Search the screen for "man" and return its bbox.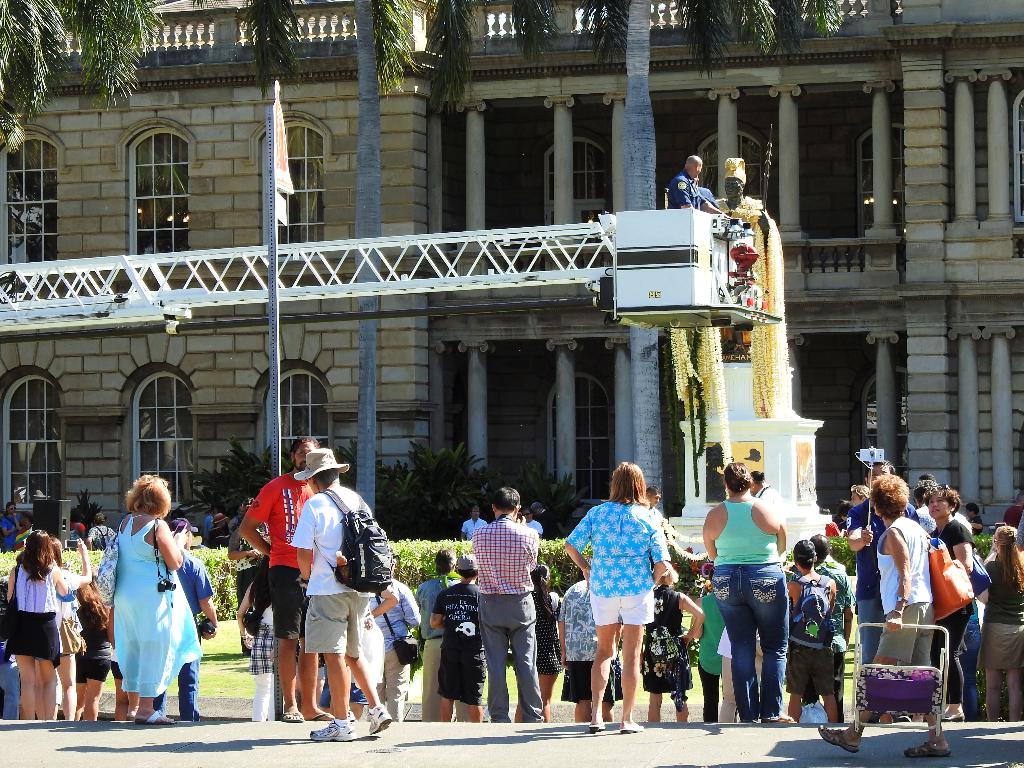
Found: <region>459, 500, 490, 538</region>.
